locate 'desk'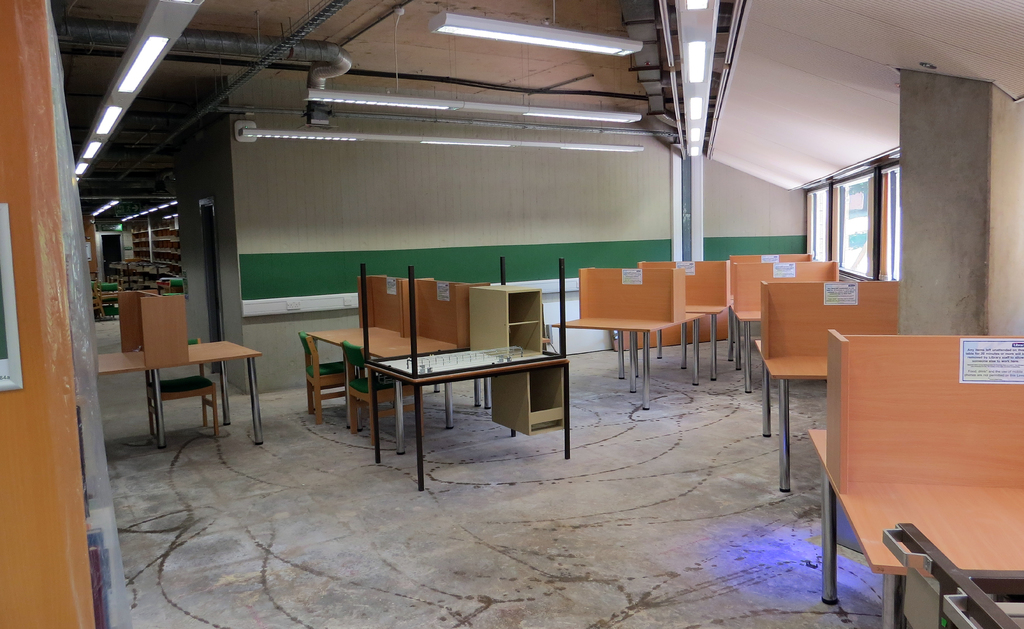
bbox=(550, 262, 705, 413)
